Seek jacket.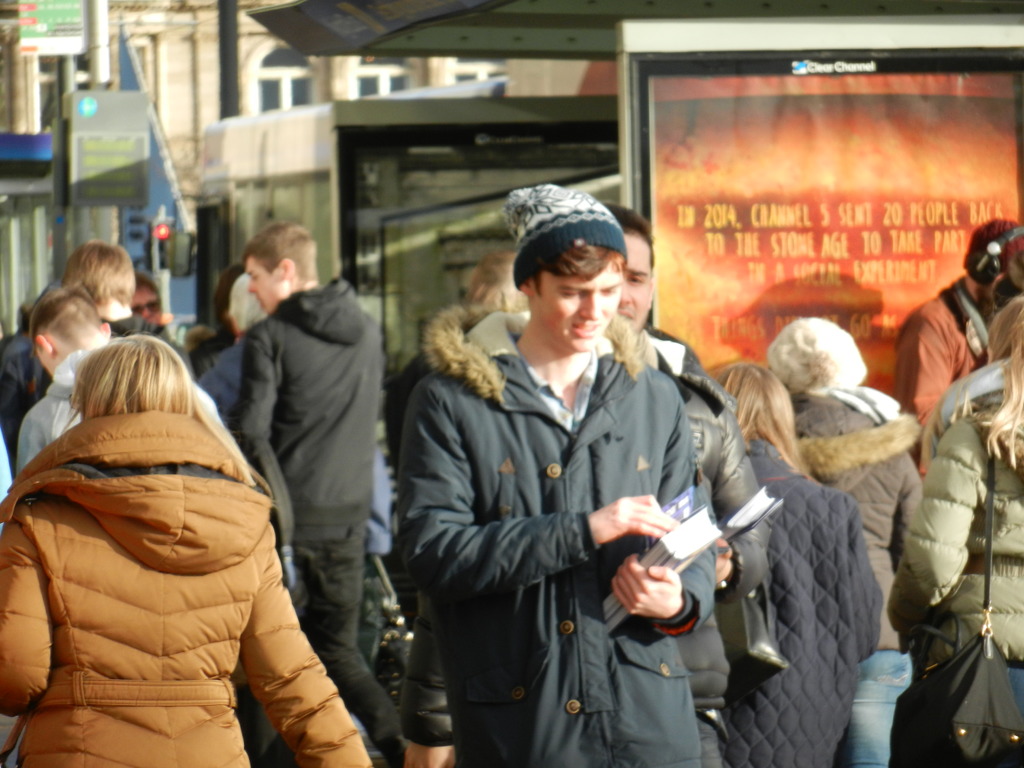
select_region(401, 299, 723, 767).
